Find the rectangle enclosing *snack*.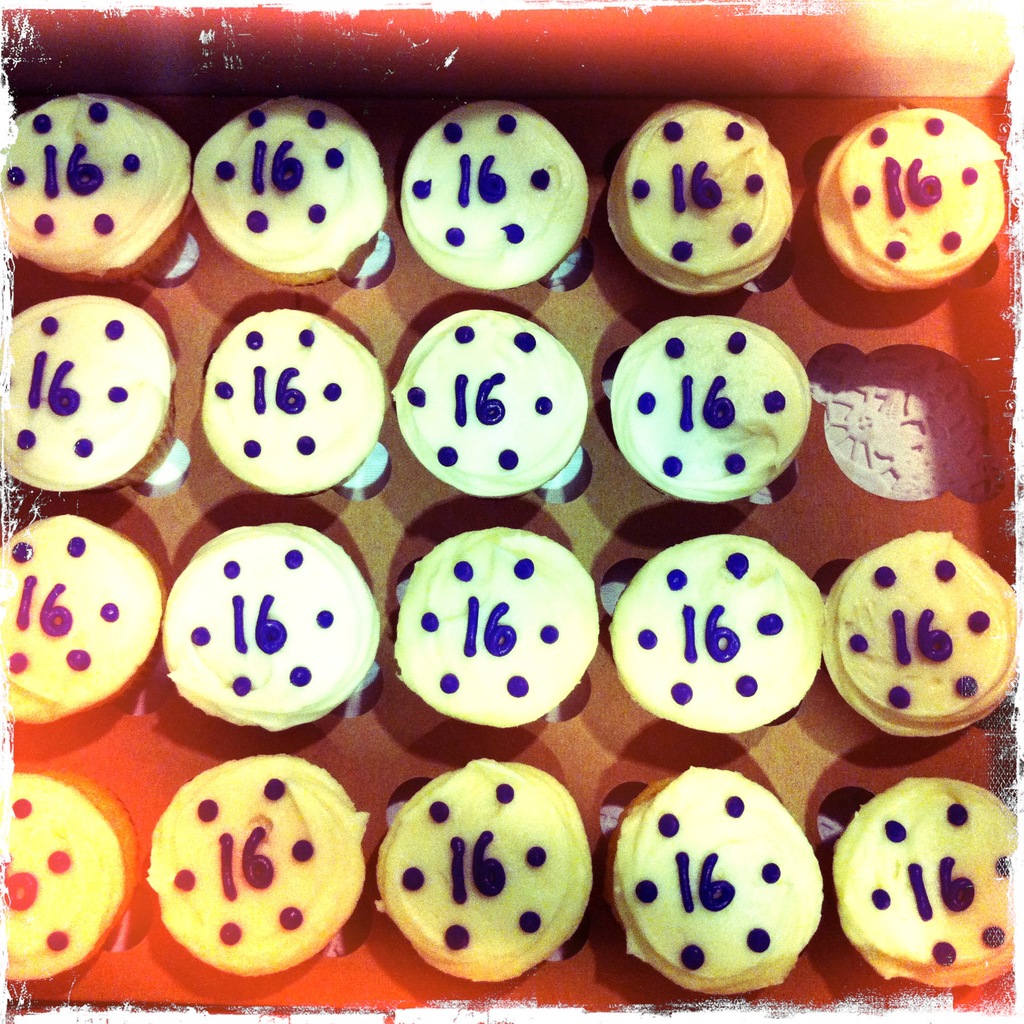
{"left": 395, "top": 305, "right": 589, "bottom": 502}.
